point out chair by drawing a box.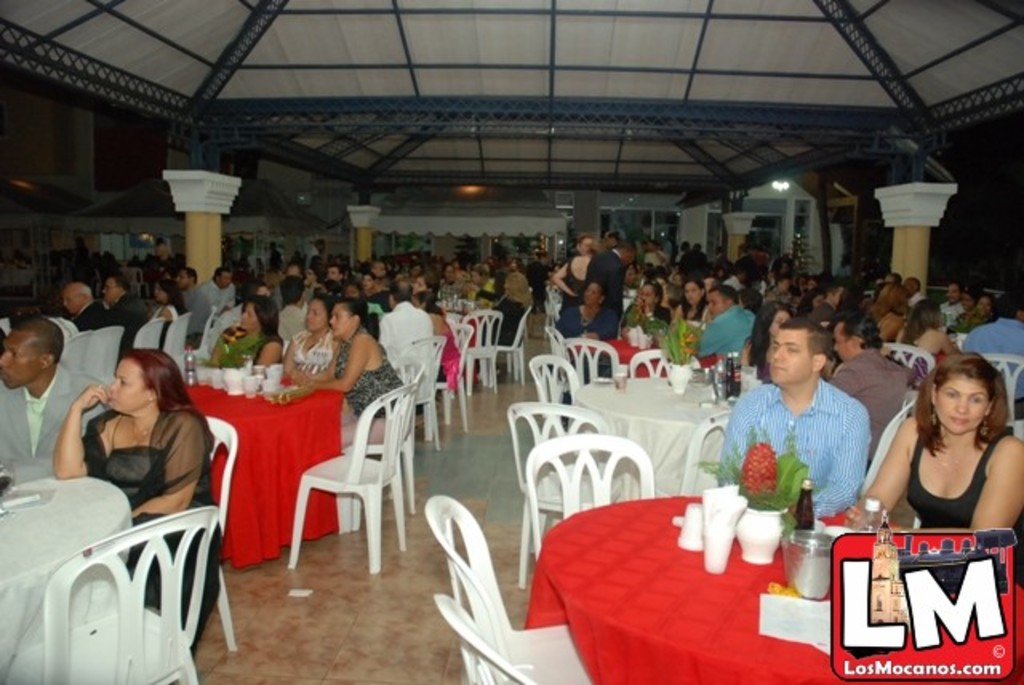
(58,330,90,387).
